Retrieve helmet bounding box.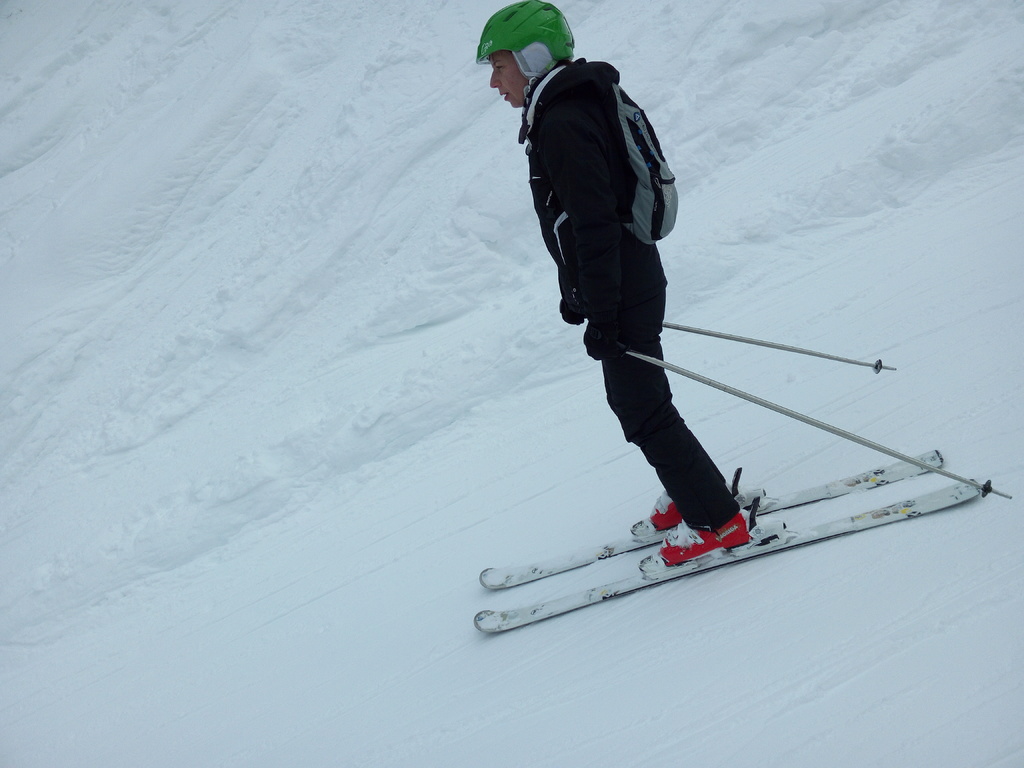
Bounding box: <bbox>476, 0, 561, 99</bbox>.
